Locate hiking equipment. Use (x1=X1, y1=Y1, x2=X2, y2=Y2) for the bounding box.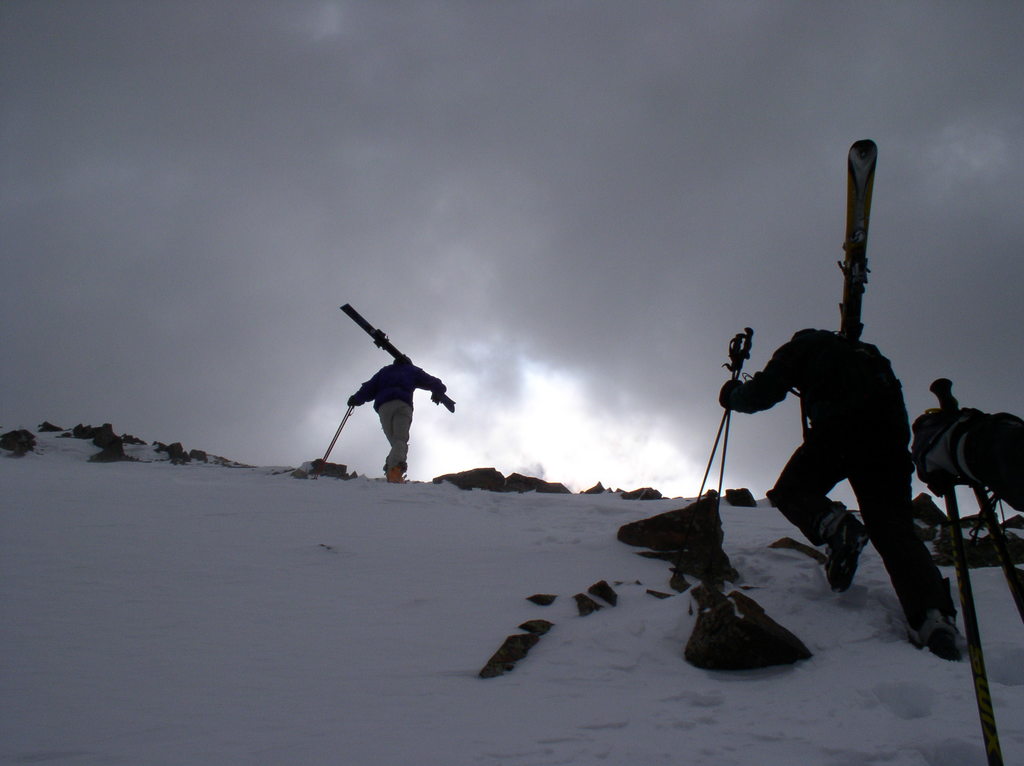
(x1=931, y1=470, x2=1002, y2=765).
